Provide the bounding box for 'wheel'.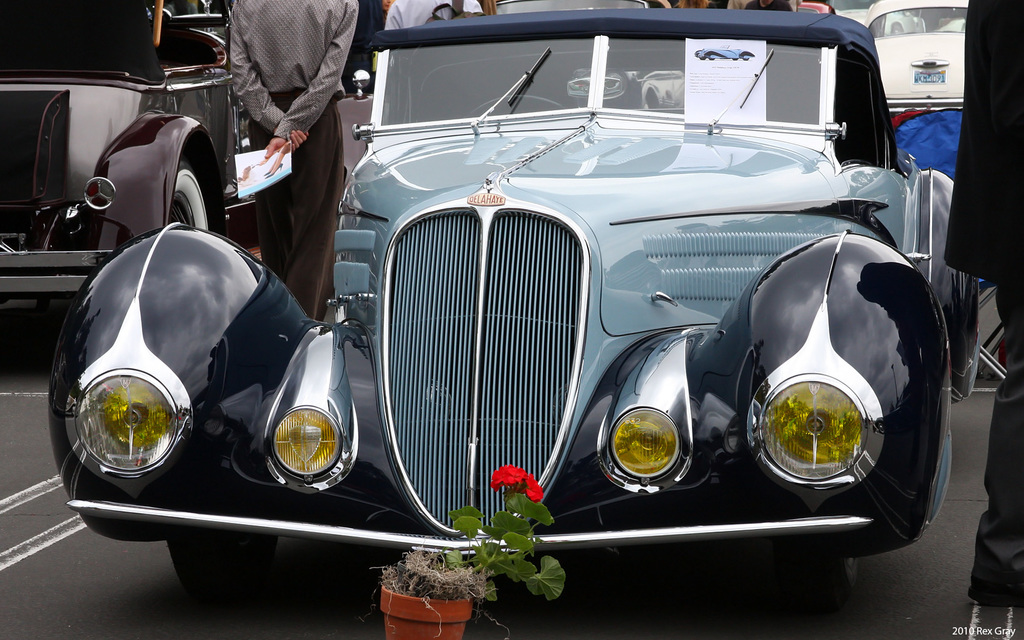
<bbox>461, 95, 566, 118</bbox>.
